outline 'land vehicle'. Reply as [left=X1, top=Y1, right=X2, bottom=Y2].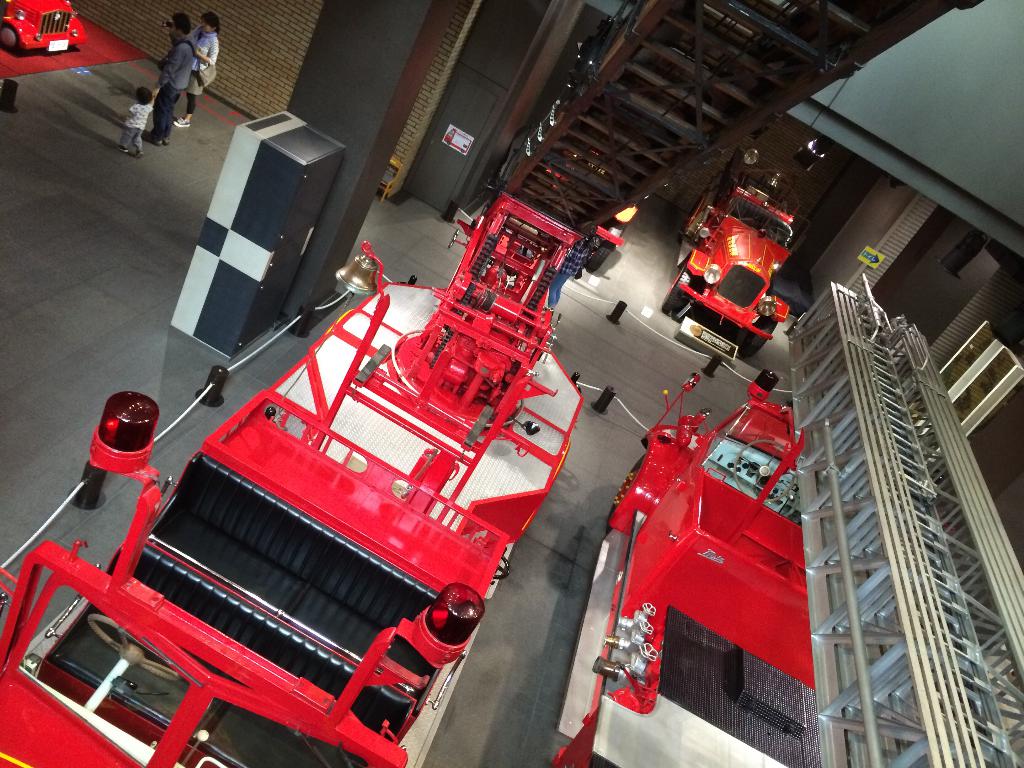
[left=547, top=369, right=822, bottom=767].
